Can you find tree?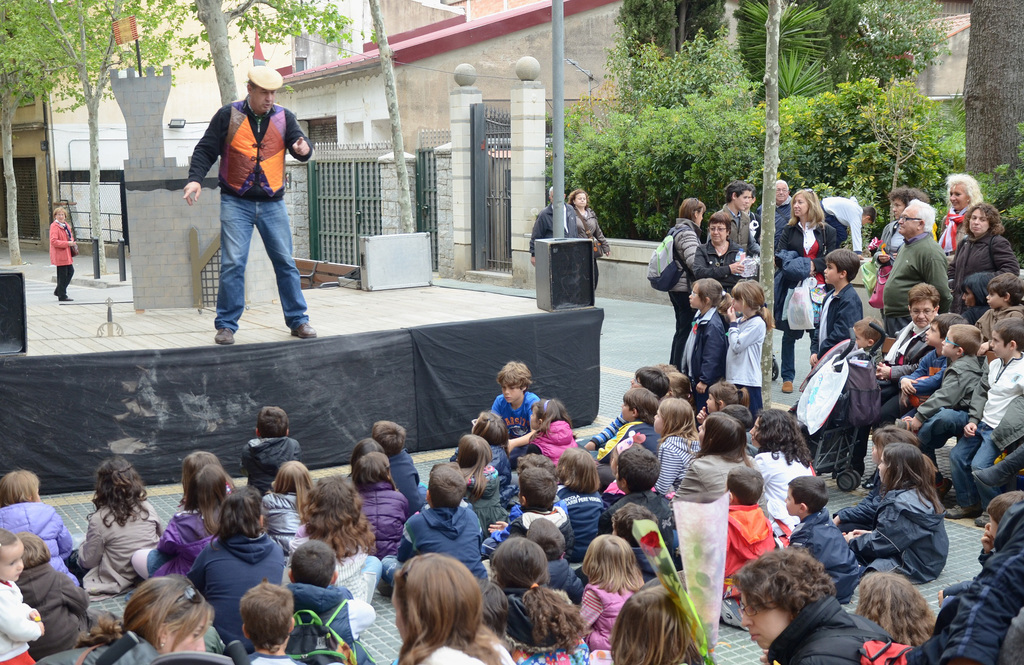
Yes, bounding box: <region>3, 0, 218, 291</region>.
